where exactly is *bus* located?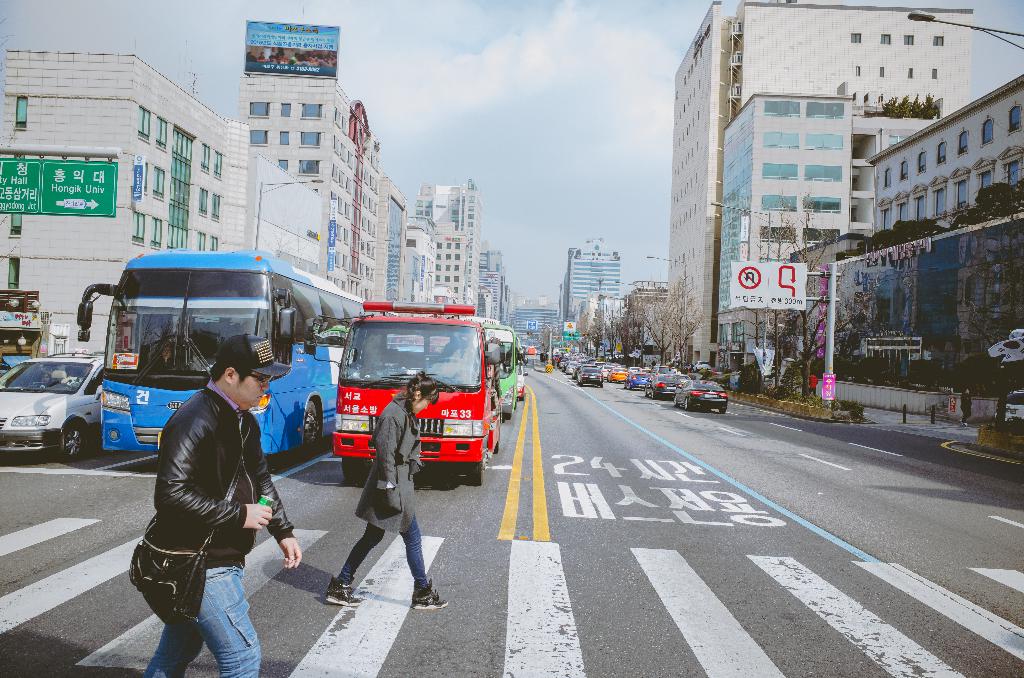
Its bounding box is bbox=(478, 326, 522, 419).
